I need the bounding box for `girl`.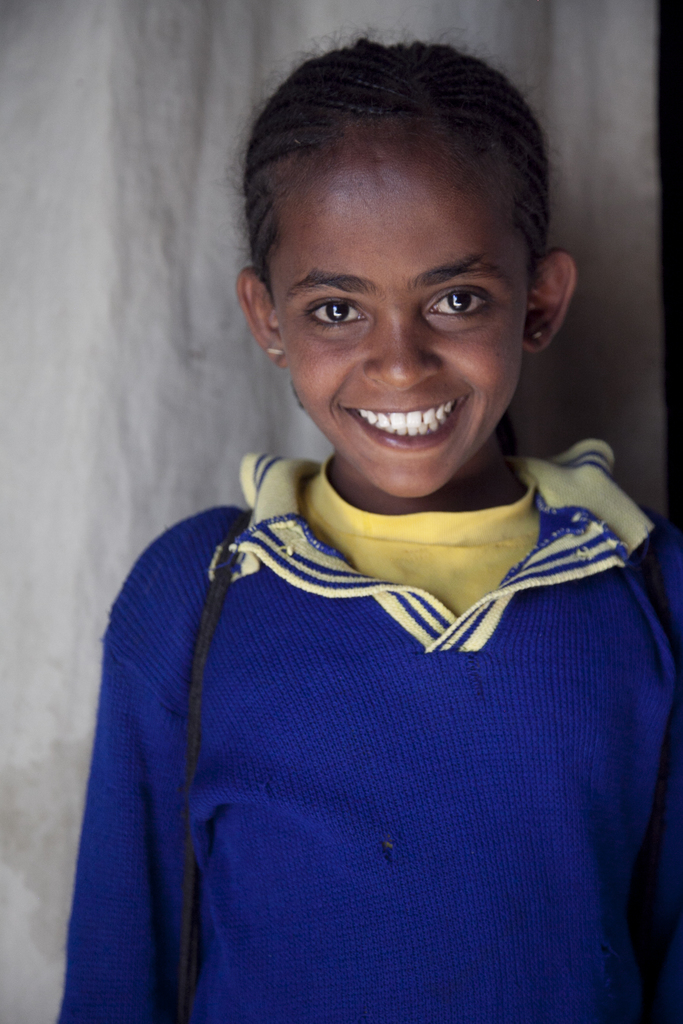
Here it is: [62,26,682,1023].
